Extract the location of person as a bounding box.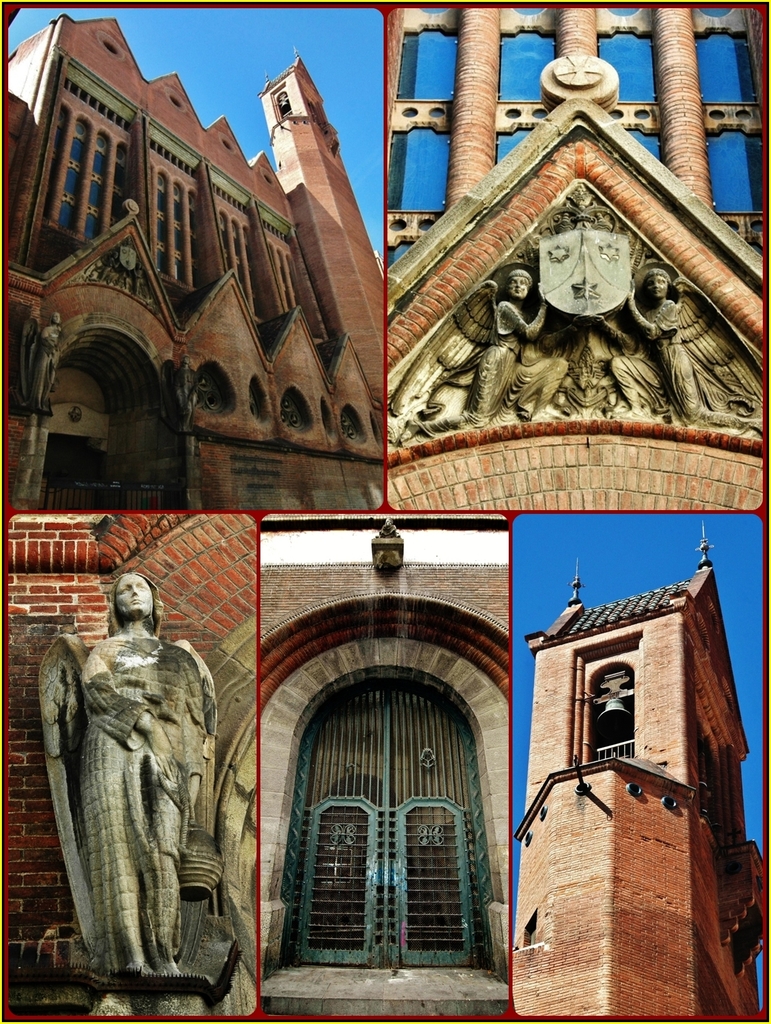
box=[619, 265, 756, 438].
